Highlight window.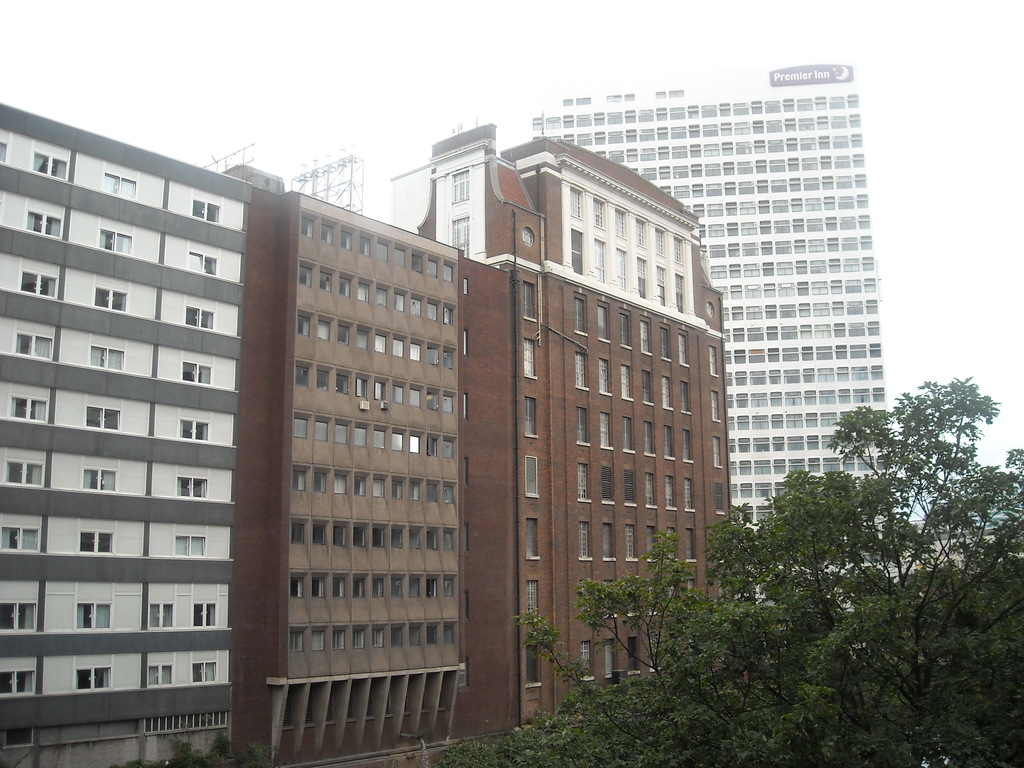
Highlighted region: pyautogui.locateOnScreen(711, 390, 722, 424).
